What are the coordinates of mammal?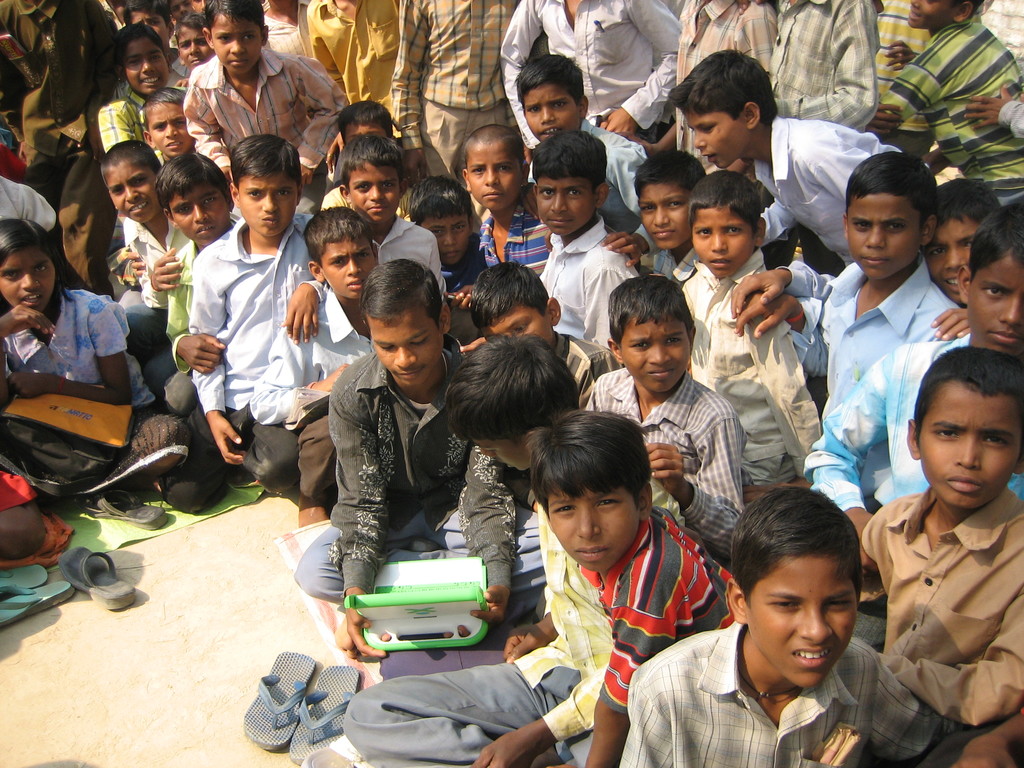
region(868, 0, 991, 155).
